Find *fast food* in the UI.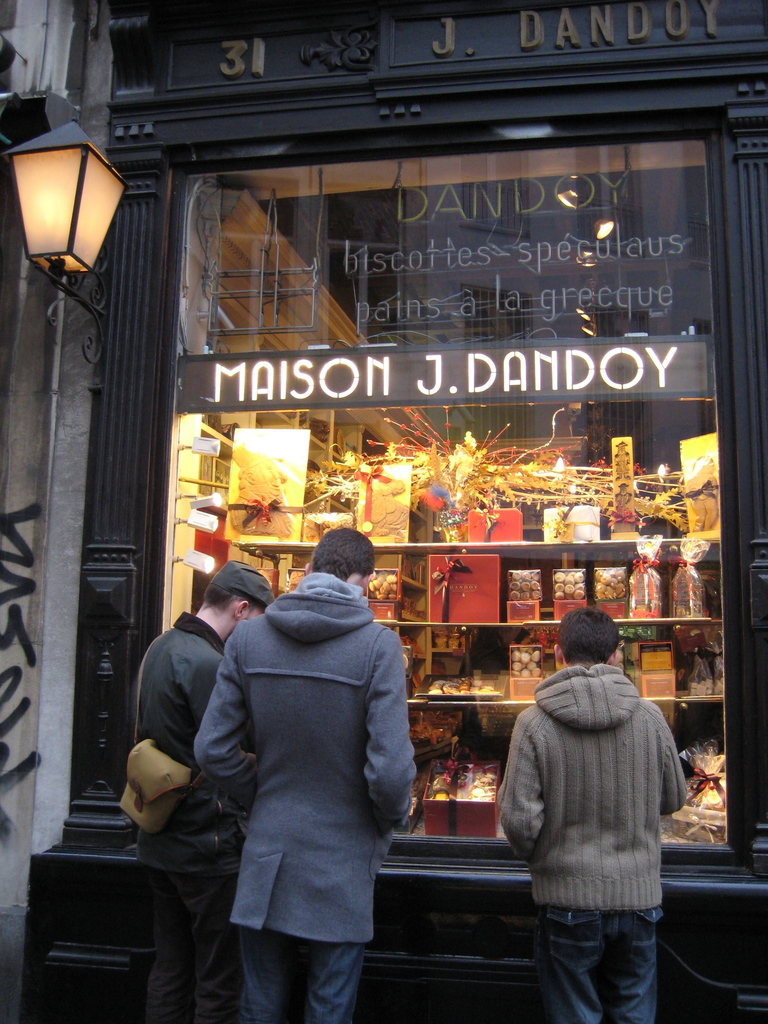
UI element at <box>430,628,472,692</box>.
